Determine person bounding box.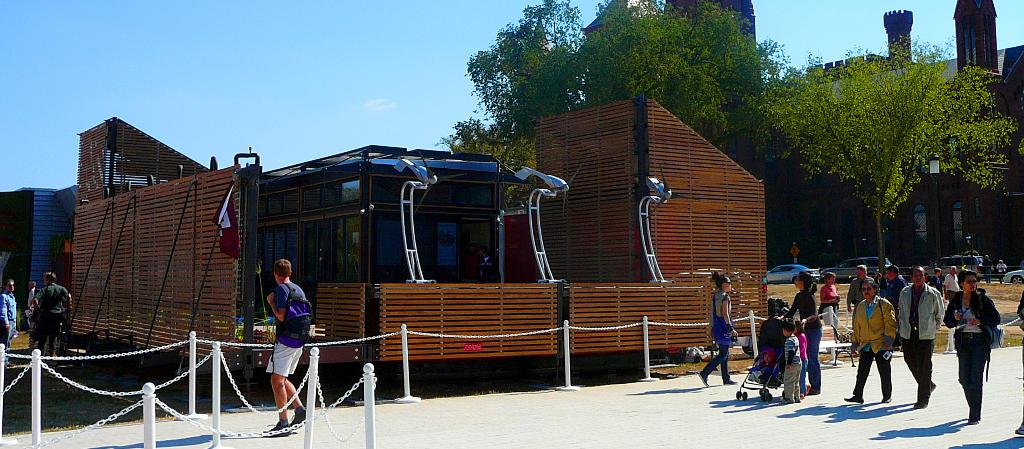
Determined: left=1016, top=288, right=1023, bottom=437.
